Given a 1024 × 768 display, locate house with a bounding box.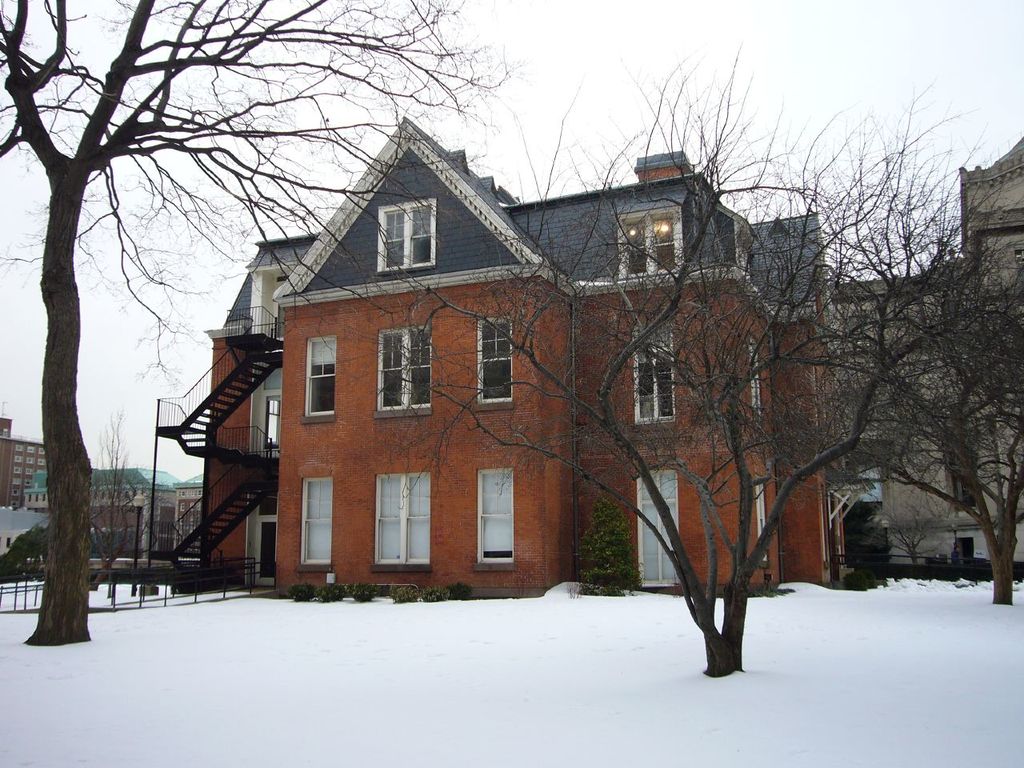
Located: (left=834, top=134, right=1023, bottom=582).
